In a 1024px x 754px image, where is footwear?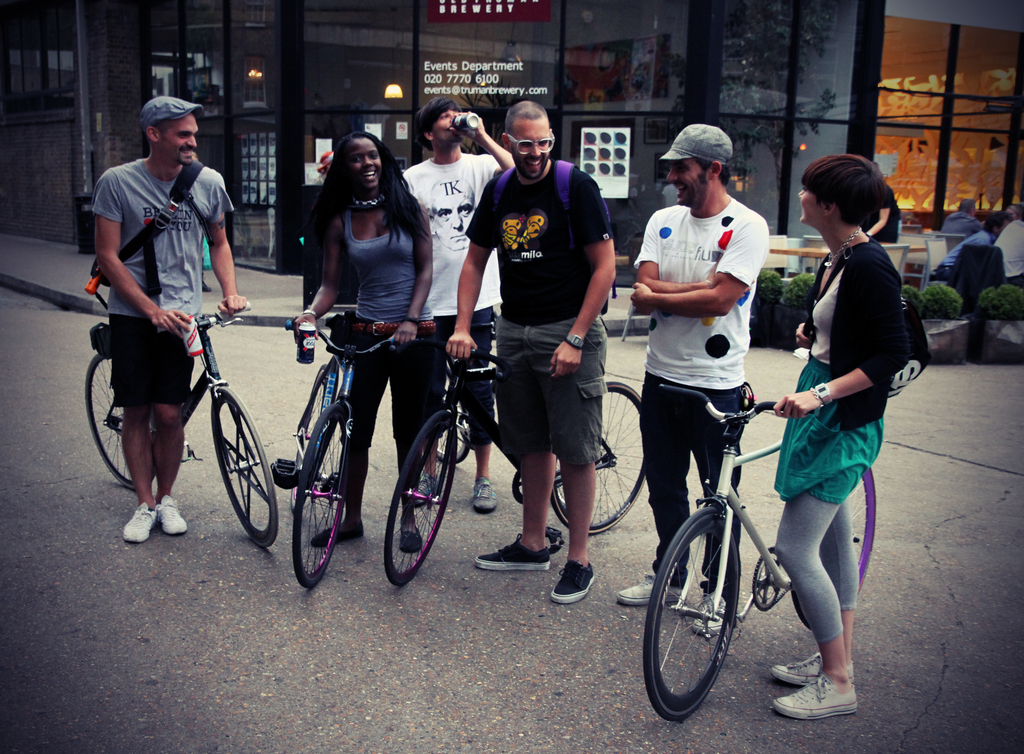
detection(470, 474, 503, 512).
